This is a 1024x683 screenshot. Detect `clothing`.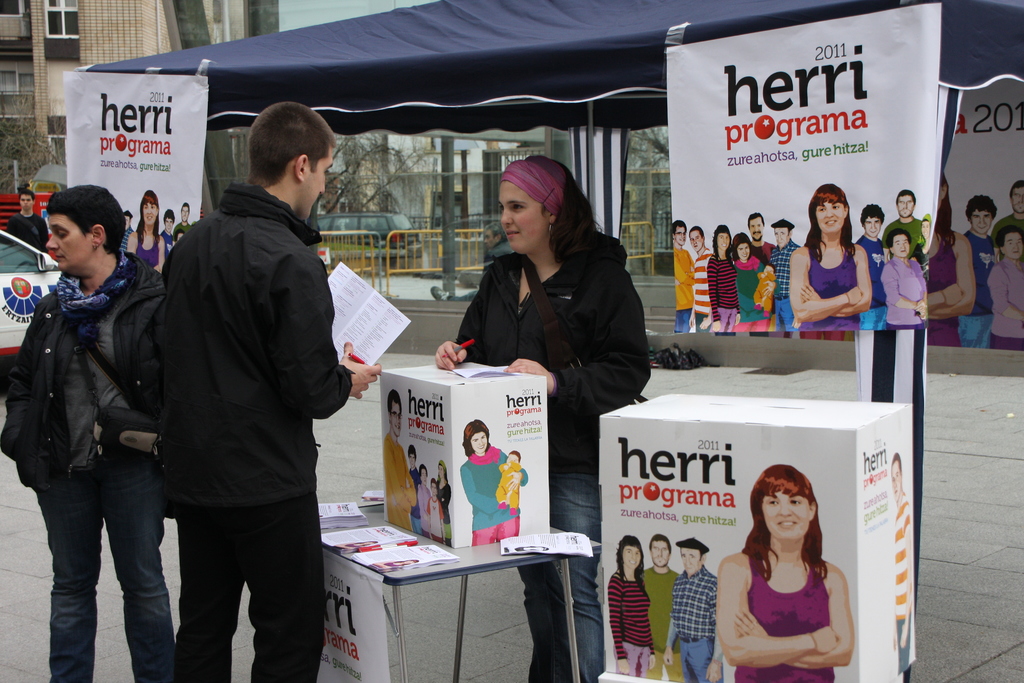
115,208,195,269.
